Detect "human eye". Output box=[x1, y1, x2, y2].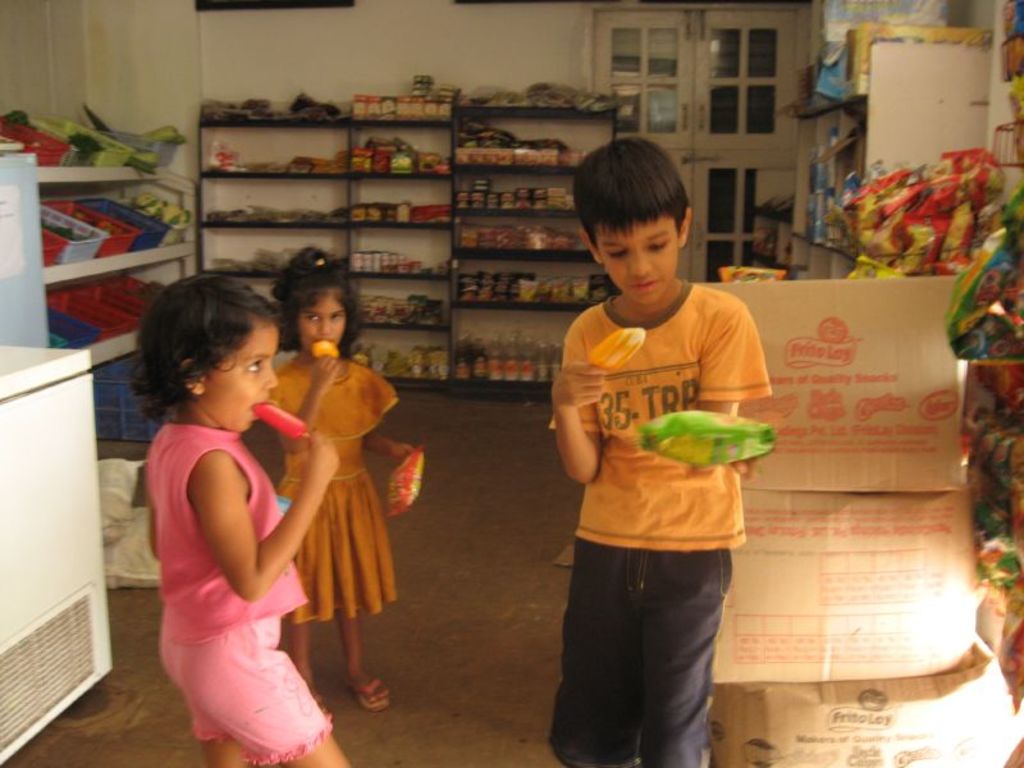
box=[302, 312, 319, 321].
